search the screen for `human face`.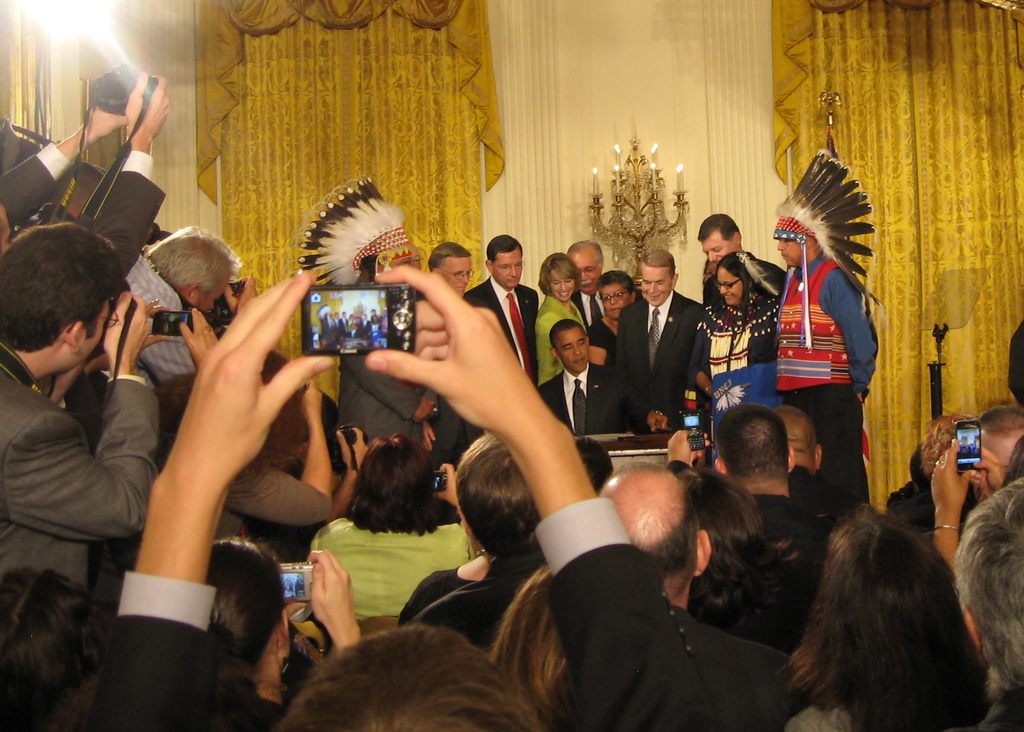
Found at box=[700, 237, 736, 266].
